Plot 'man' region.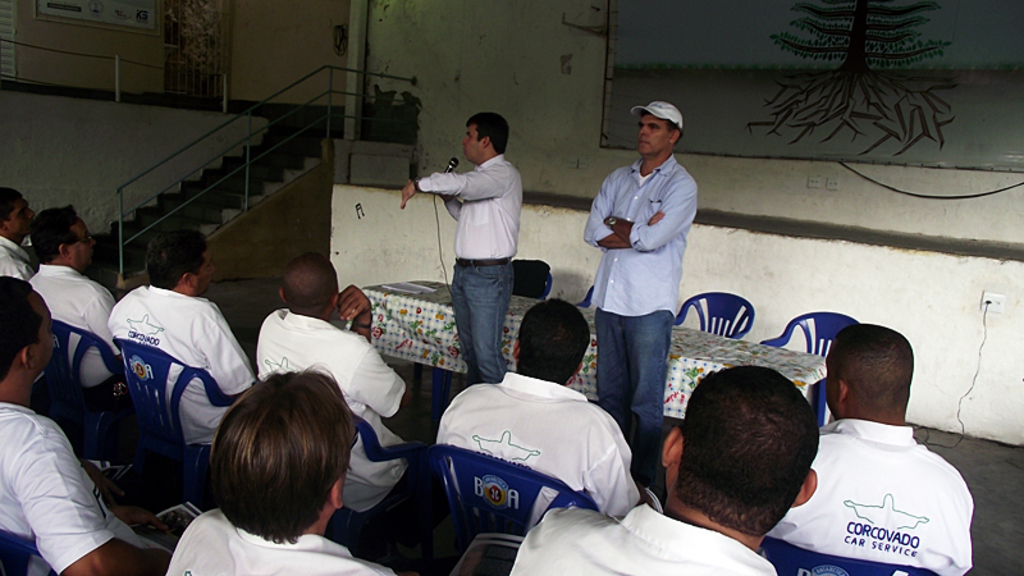
Plotted at {"x1": 759, "y1": 320, "x2": 974, "y2": 575}.
